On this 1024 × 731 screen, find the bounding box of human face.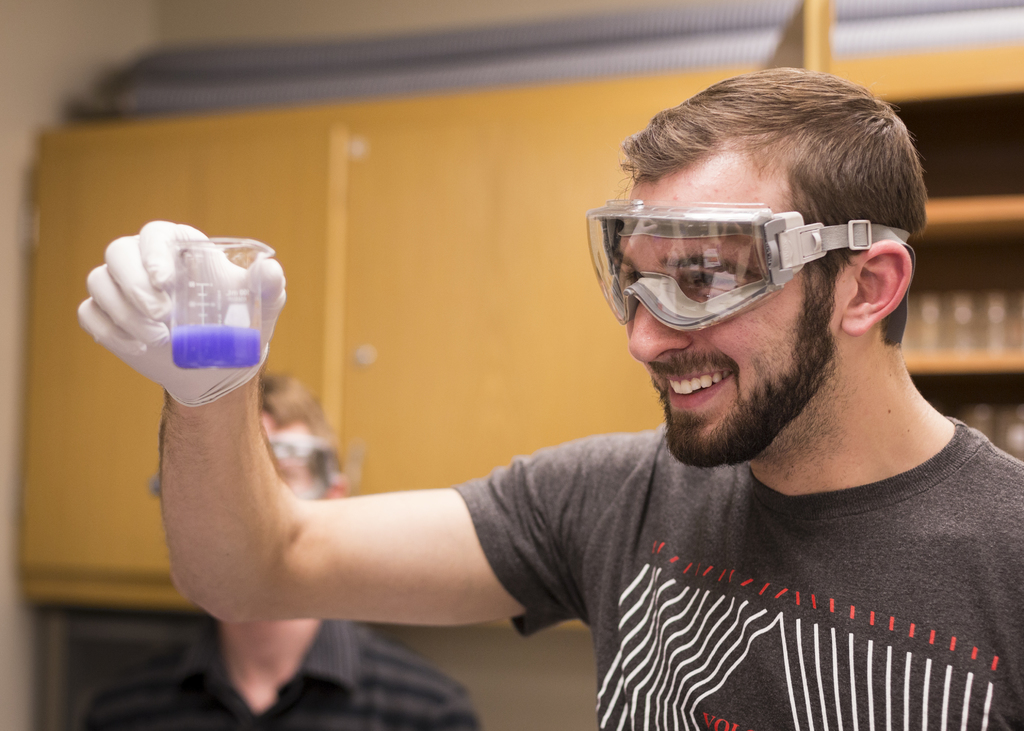
Bounding box: (x1=624, y1=147, x2=844, y2=468).
